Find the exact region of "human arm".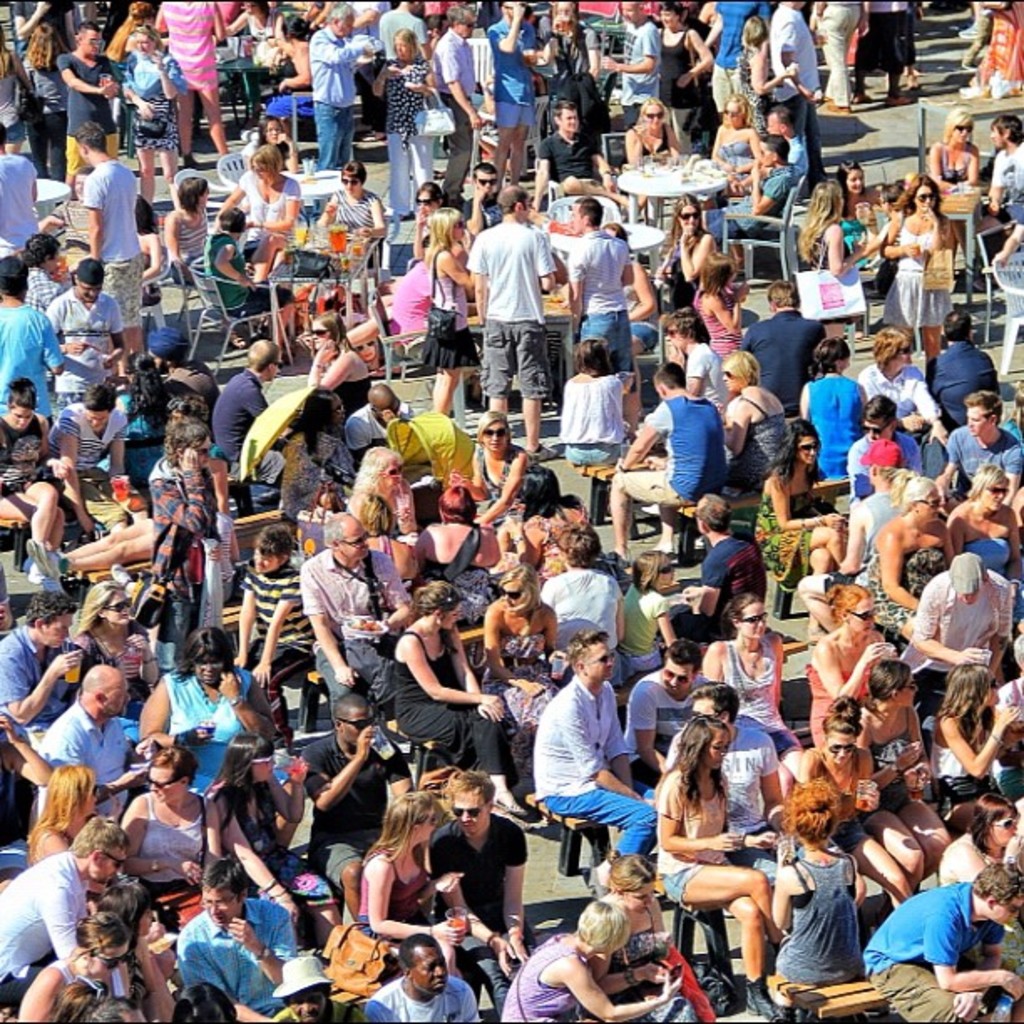
Exact region: 828/221/872/271.
